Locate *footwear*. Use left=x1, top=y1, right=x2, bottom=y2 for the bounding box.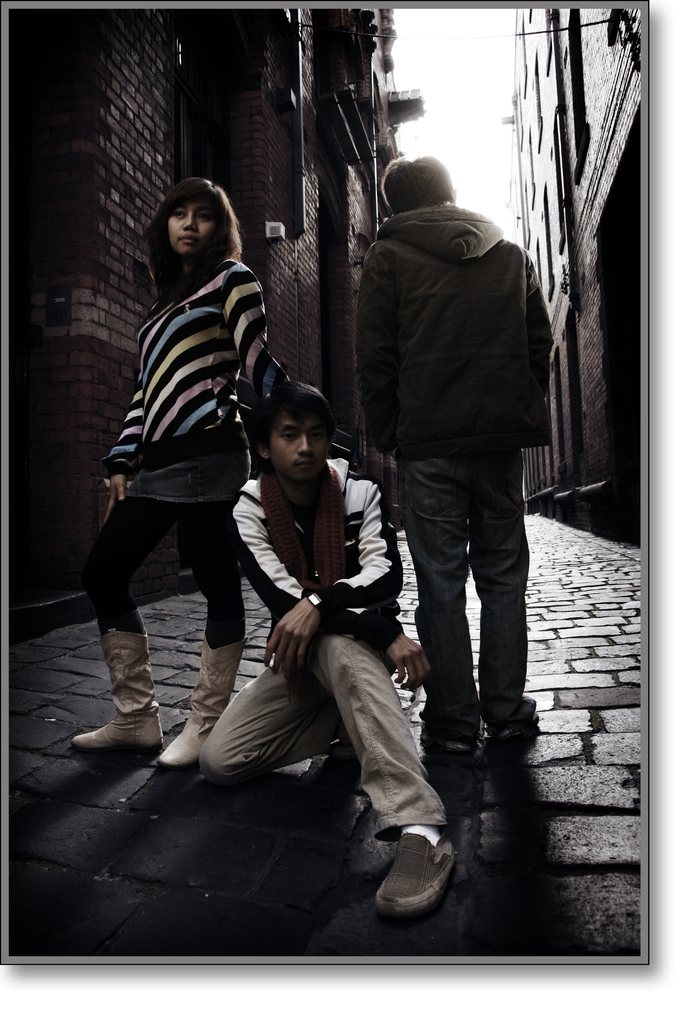
left=377, top=832, right=452, bottom=915.
